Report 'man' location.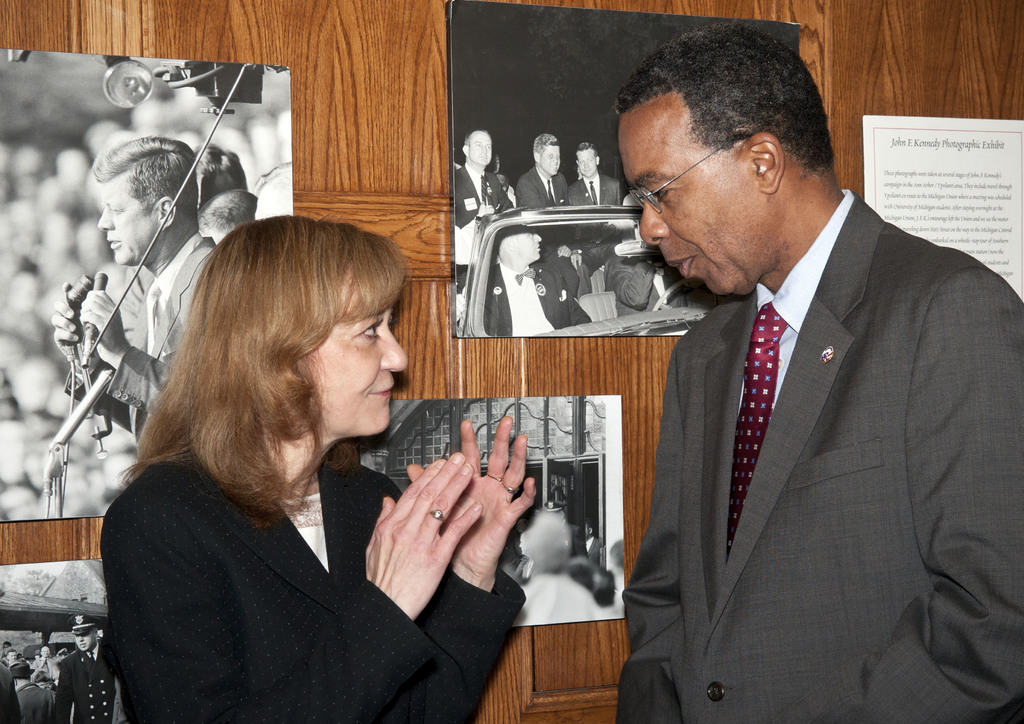
Report: 561/138/619/212.
